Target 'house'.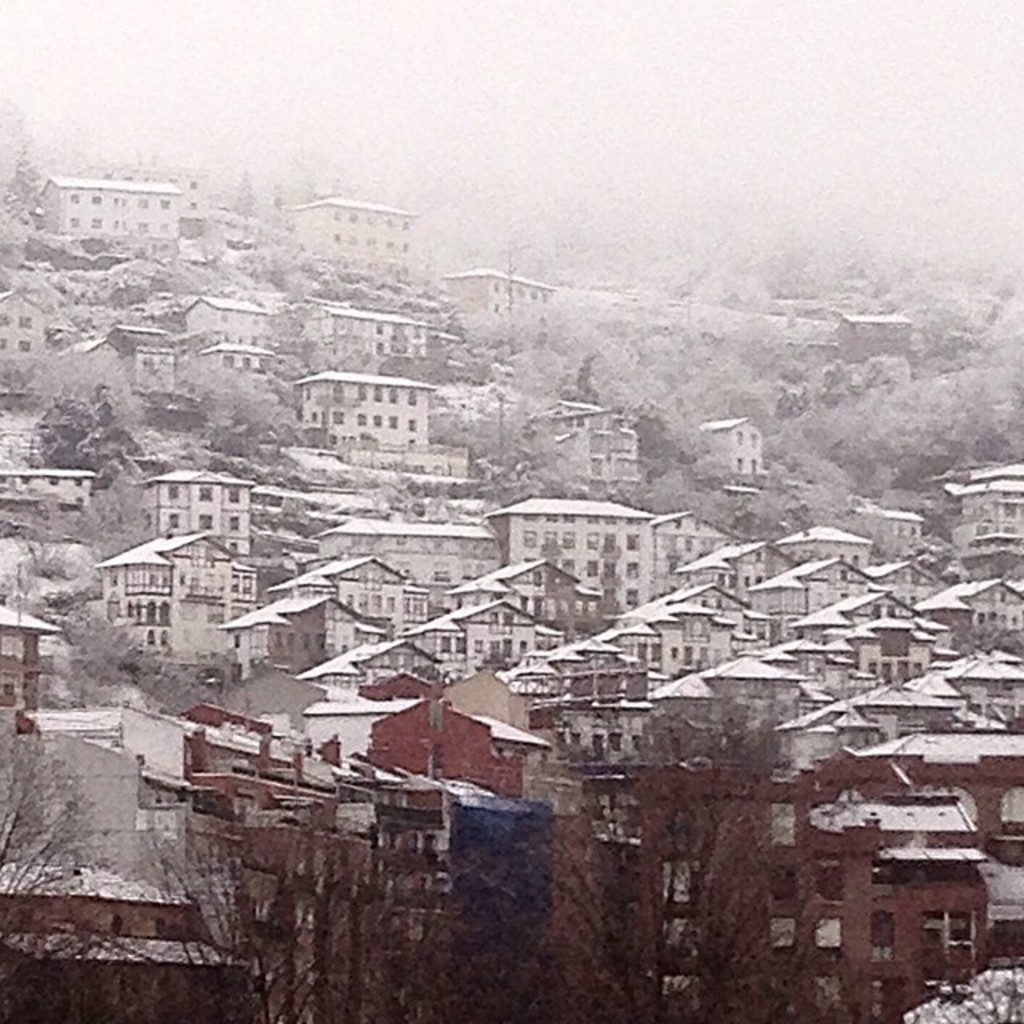
Target region: 950 458 1022 549.
